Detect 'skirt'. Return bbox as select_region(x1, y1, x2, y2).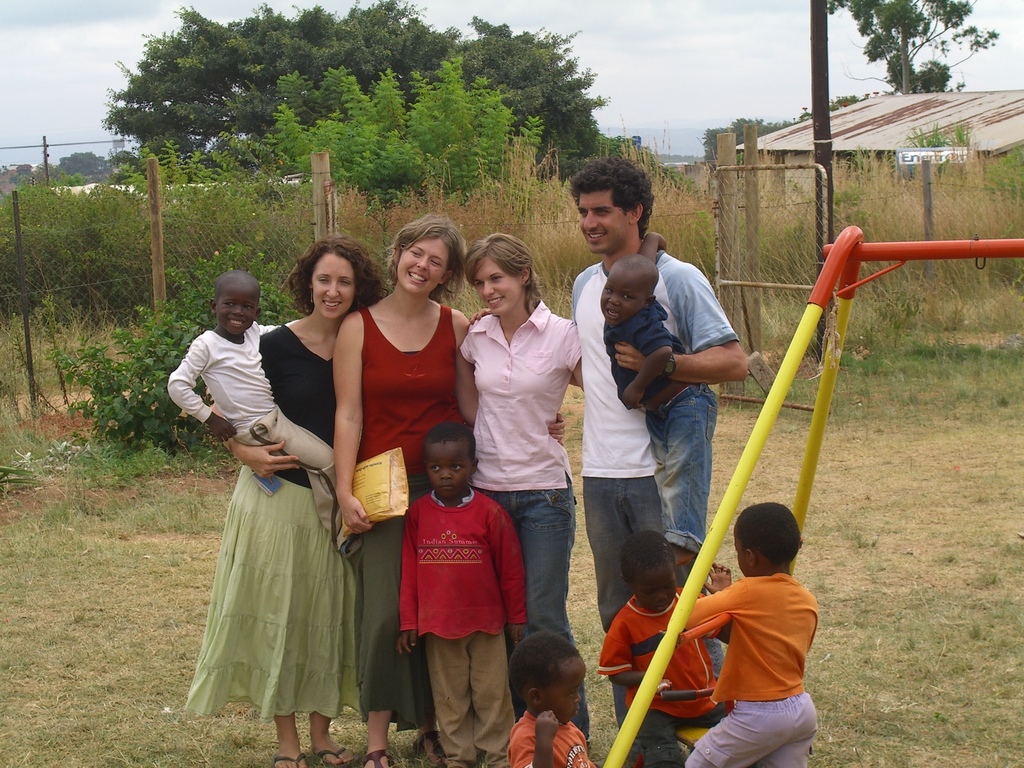
select_region(349, 475, 437, 734).
